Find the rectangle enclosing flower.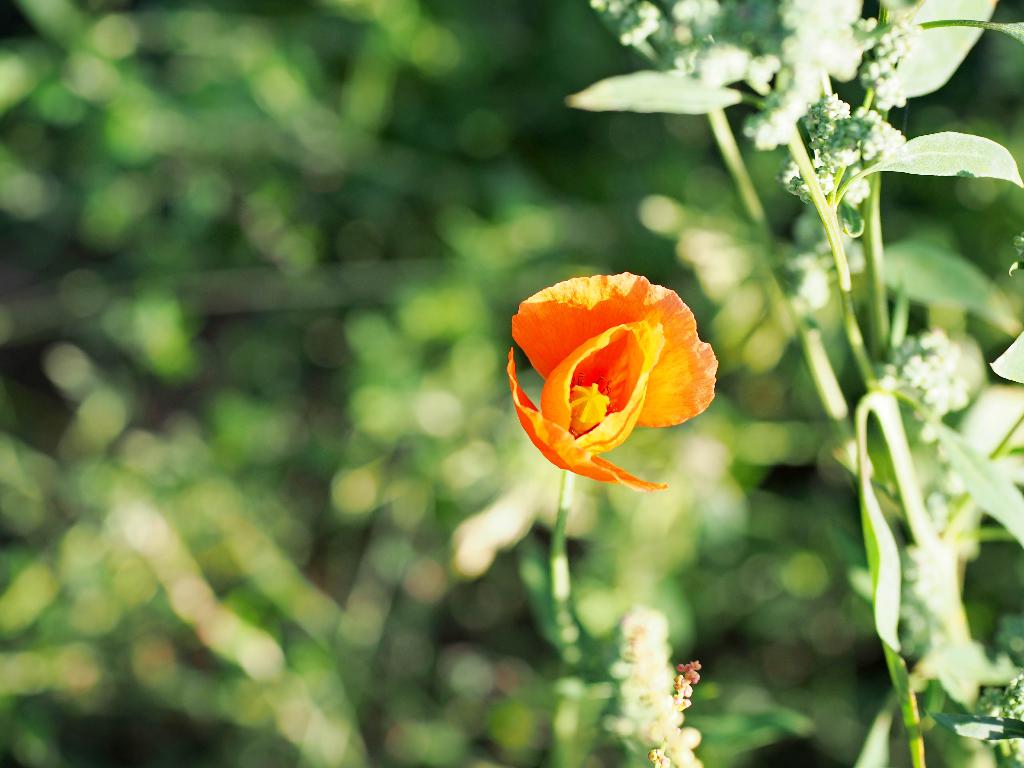
(x1=498, y1=257, x2=709, y2=488).
